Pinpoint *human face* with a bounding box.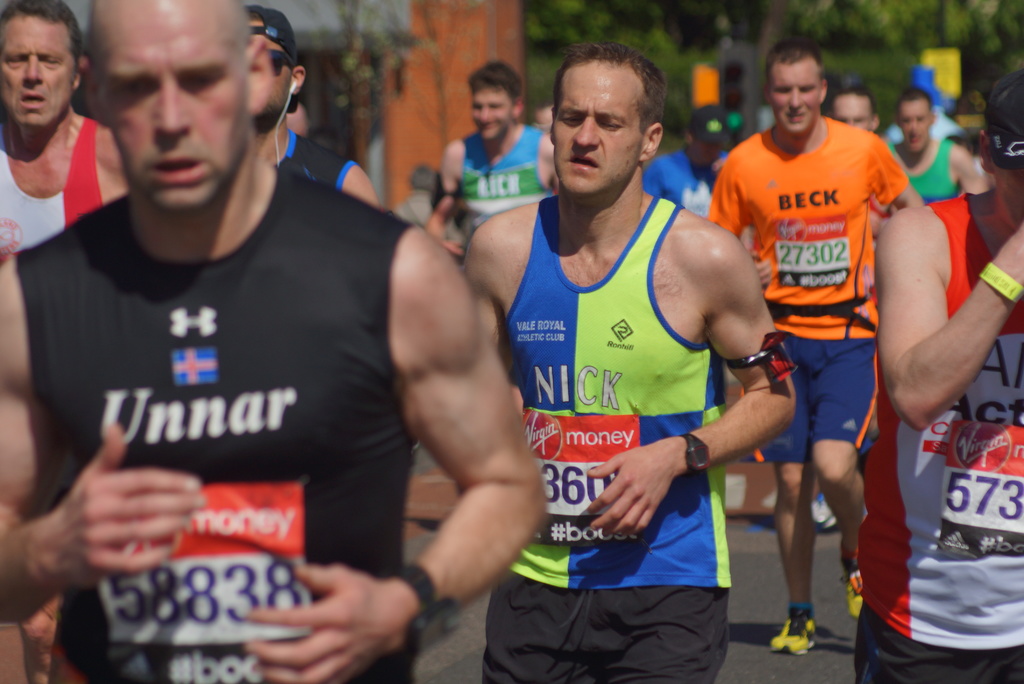
box=[901, 95, 932, 154].
